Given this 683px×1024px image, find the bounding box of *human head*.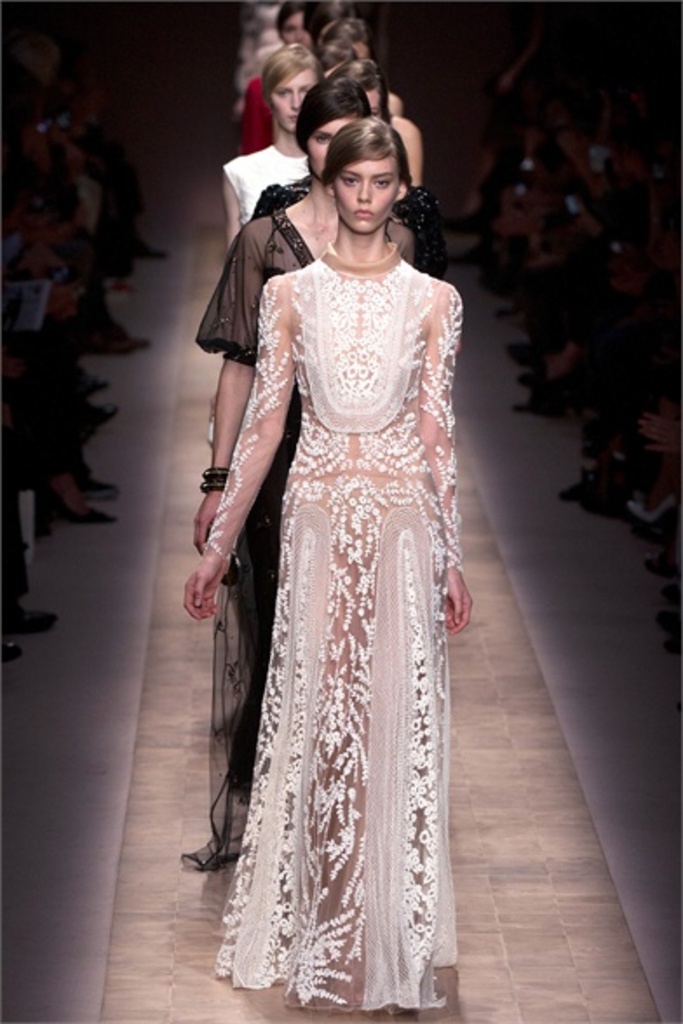
l=260, t=44, r=319, b=134.
